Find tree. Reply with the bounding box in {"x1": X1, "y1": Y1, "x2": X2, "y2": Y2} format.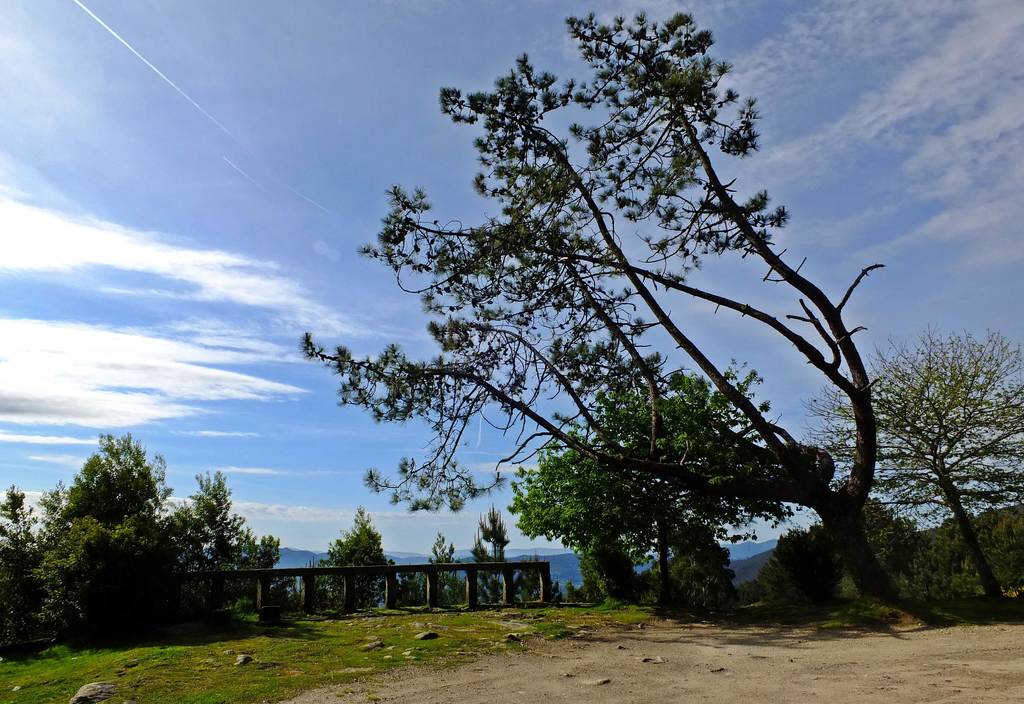
{"x1": 507, "y1": 360, "x2": 807, "y2": 612}.
